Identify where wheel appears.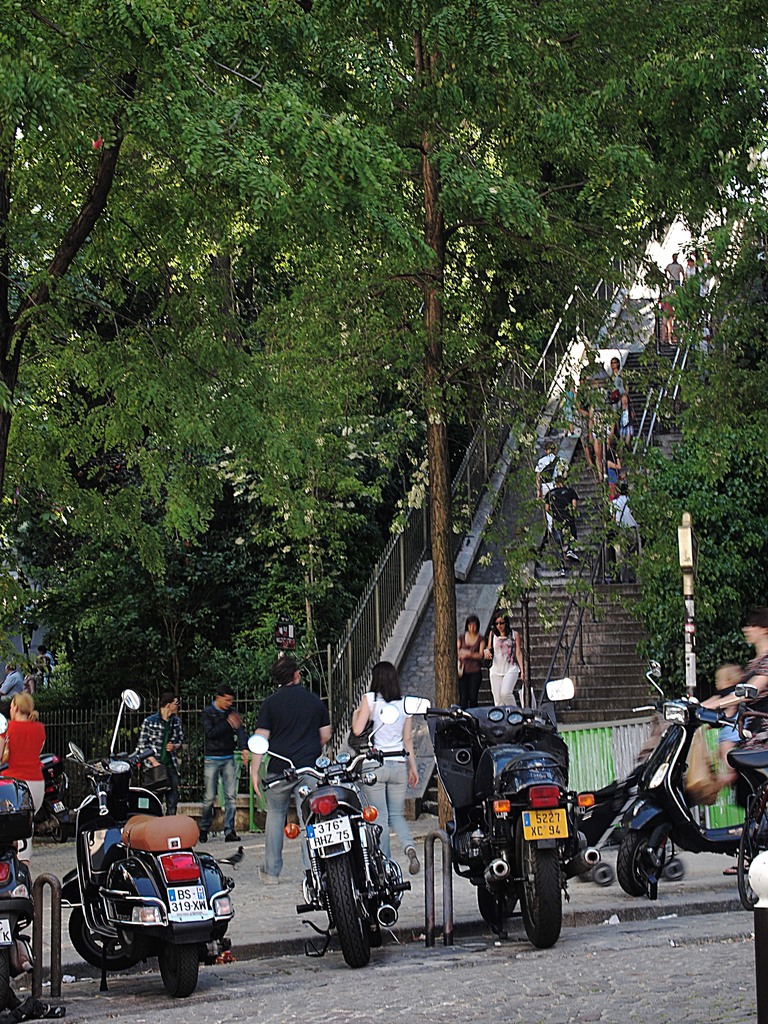
Appears at 324, 858, 368, 966.
